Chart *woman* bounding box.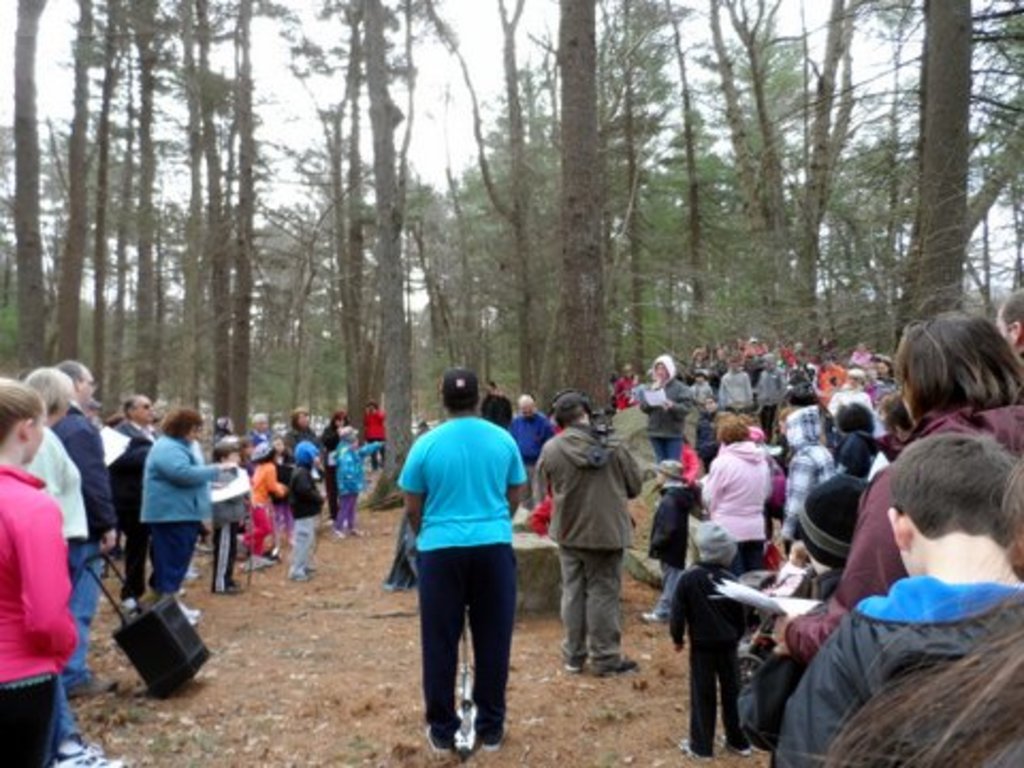
Charted: [706, 418, 770, 574].
